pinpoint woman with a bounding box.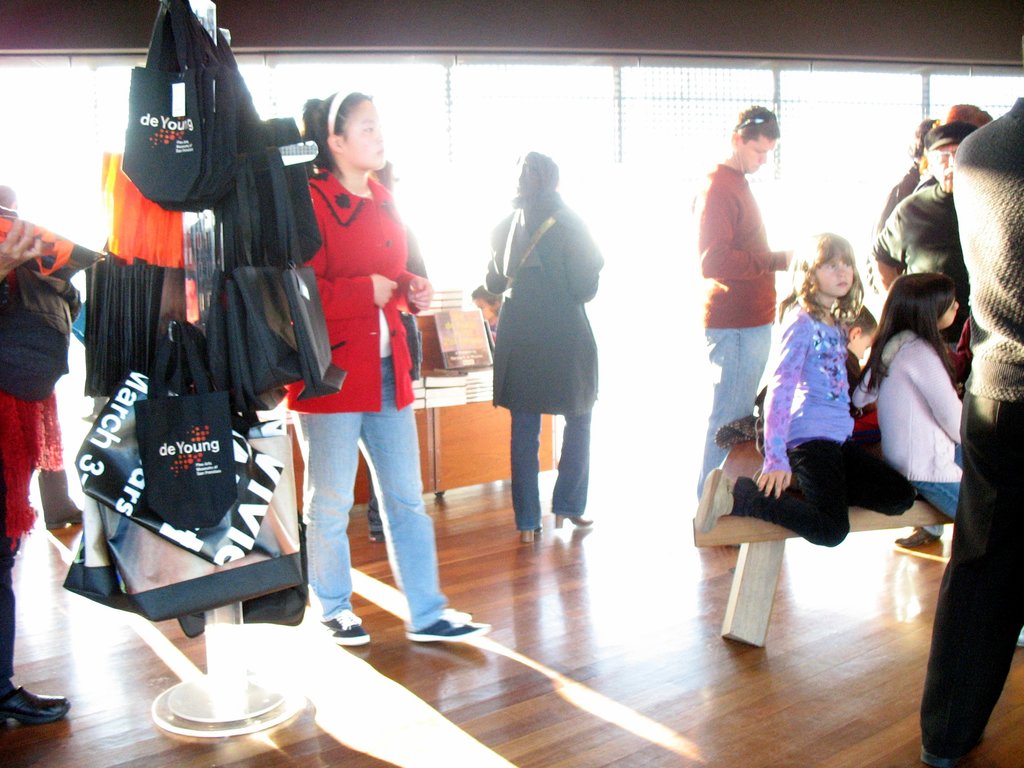
[292,82,508,651].
